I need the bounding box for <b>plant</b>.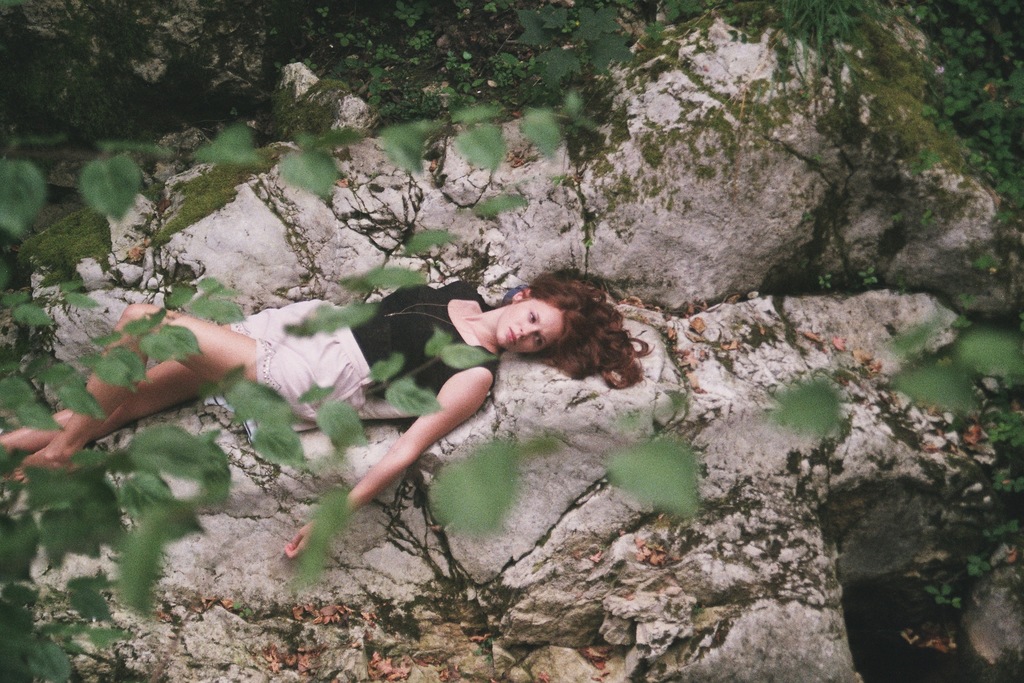
Here it is: BBox(966, 553, 988, 573).
